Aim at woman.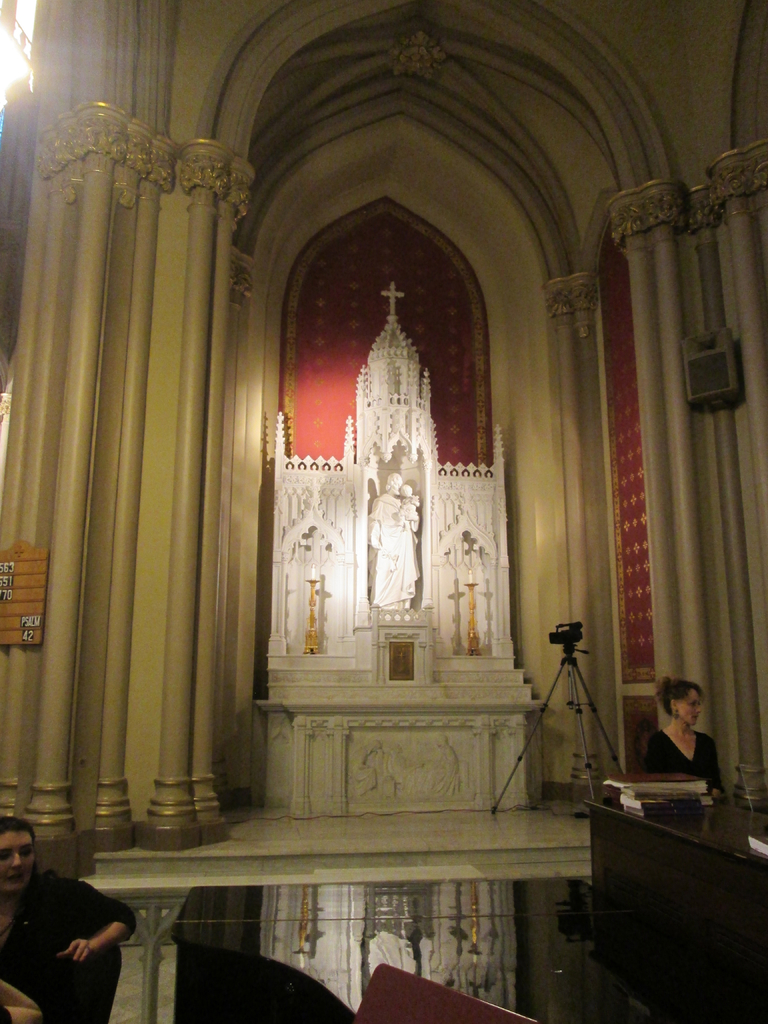
Aimed at x1=0, y1=814, x2=138, y2=1023.
